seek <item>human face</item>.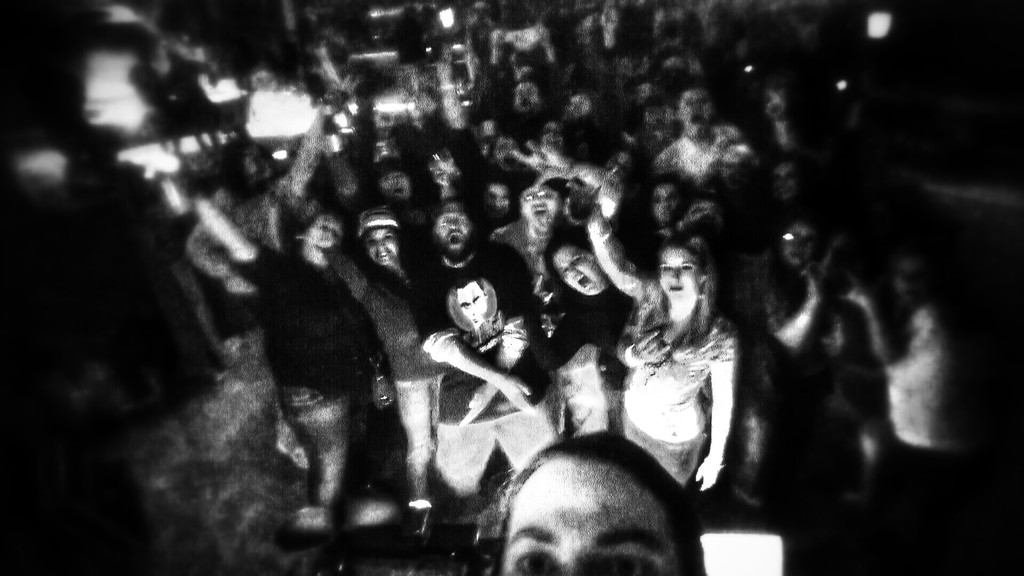
x1=513 y1=78 x2=546 y2=118.
